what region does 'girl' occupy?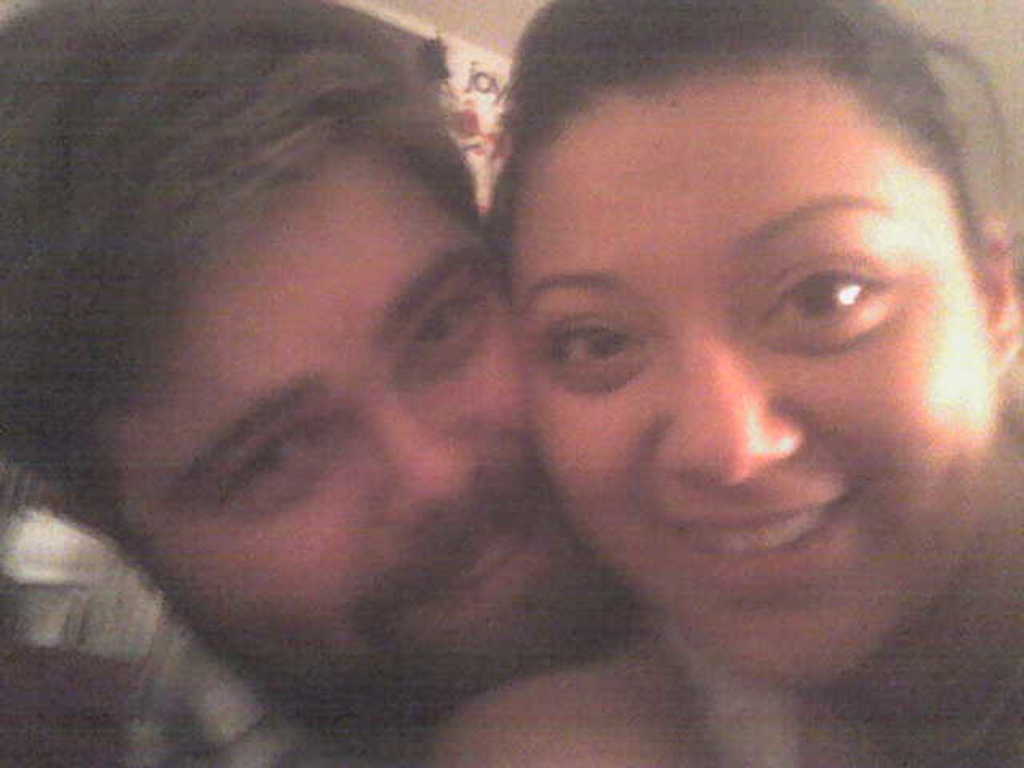
437 0 1022 766.
